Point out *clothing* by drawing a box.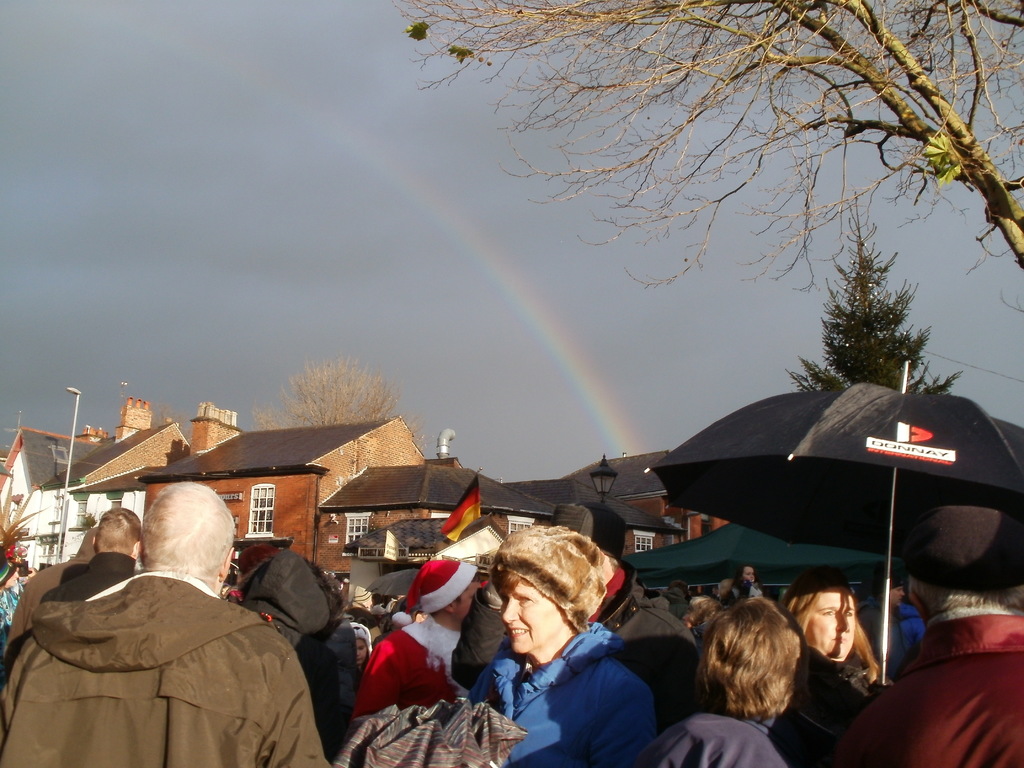
bbox=[44, 552, 138, 610].
